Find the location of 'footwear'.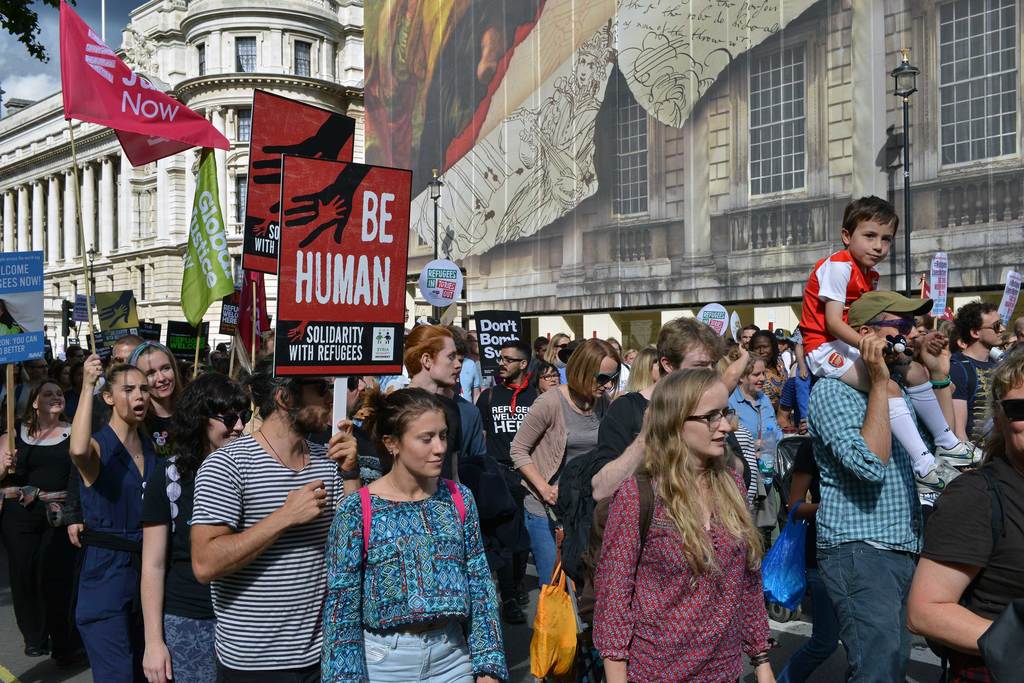
Location: {"left": 22, "top": 643, "right": 46, "bottom": 655}.
